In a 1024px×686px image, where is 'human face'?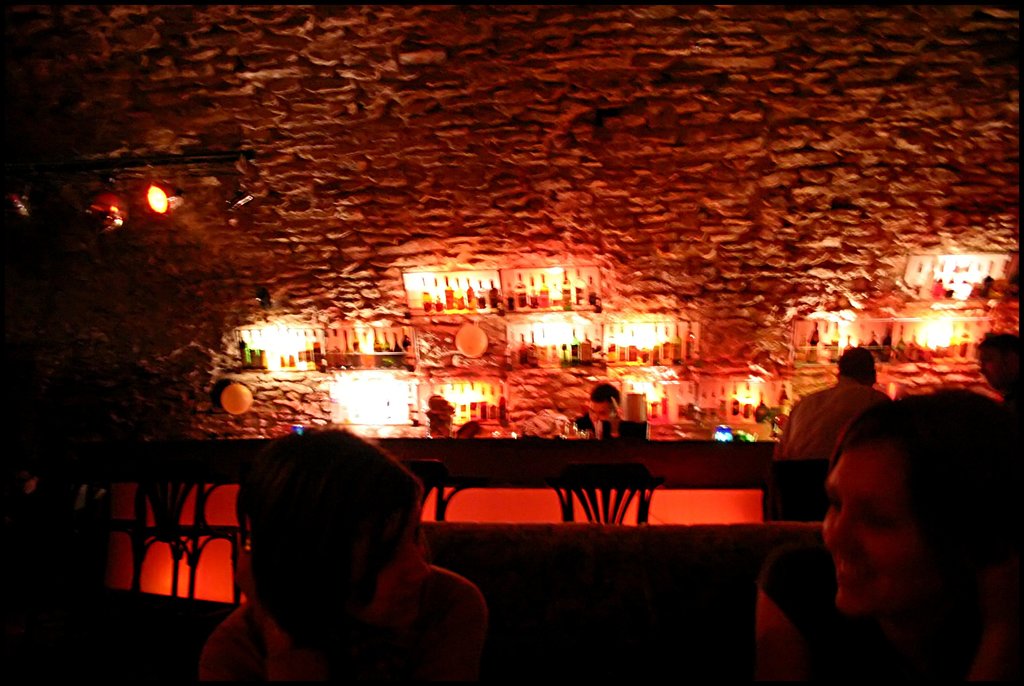
[left=822, top=436, right=955, bottom=616].
